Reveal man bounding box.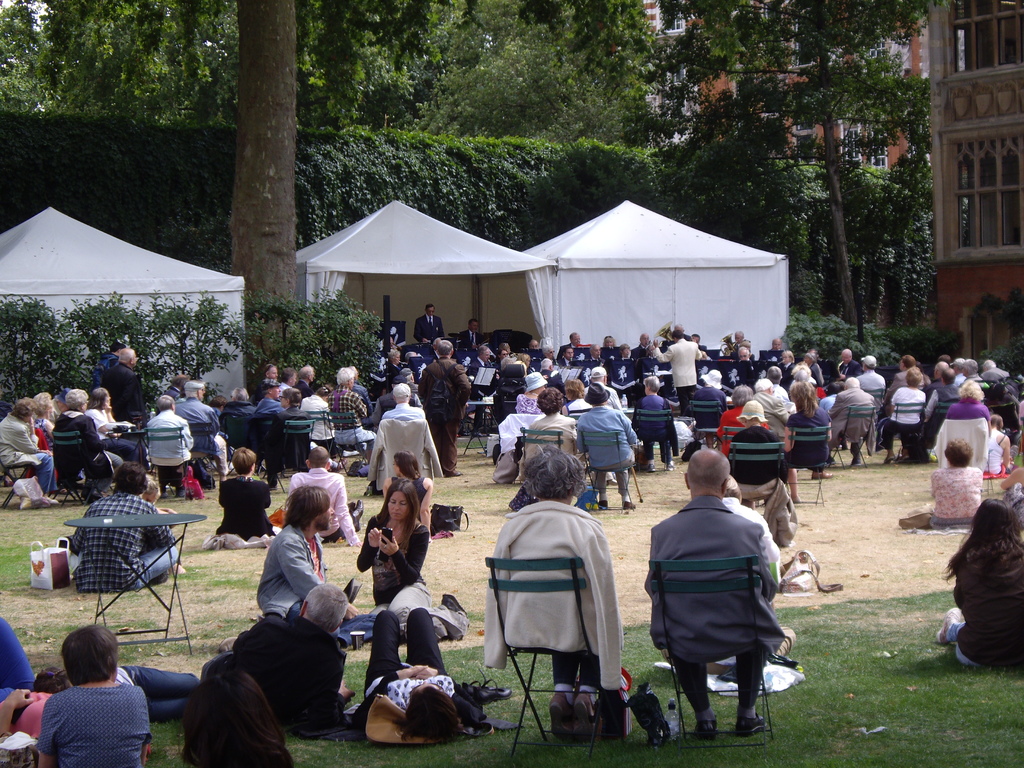
Revealed: l=297, t=364, r=318, b=394.
